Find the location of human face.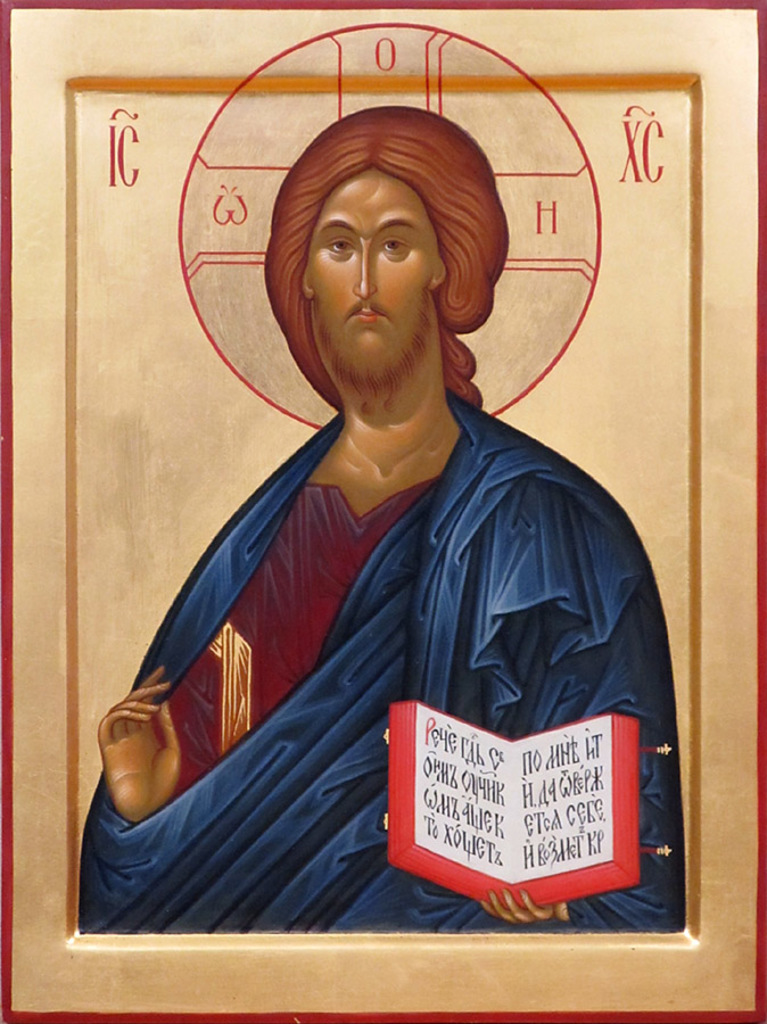
Location: BBox(308, 168, 439, 374).
